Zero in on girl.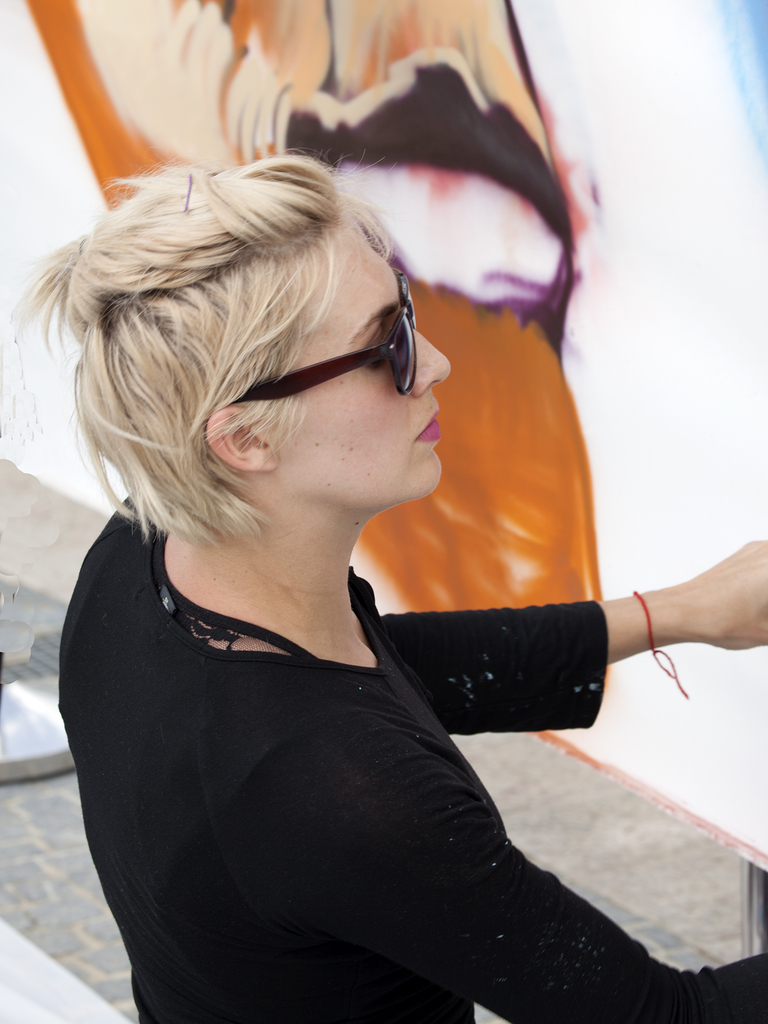
Zeroed in: l=4, t=142, r=767, b=1023.
